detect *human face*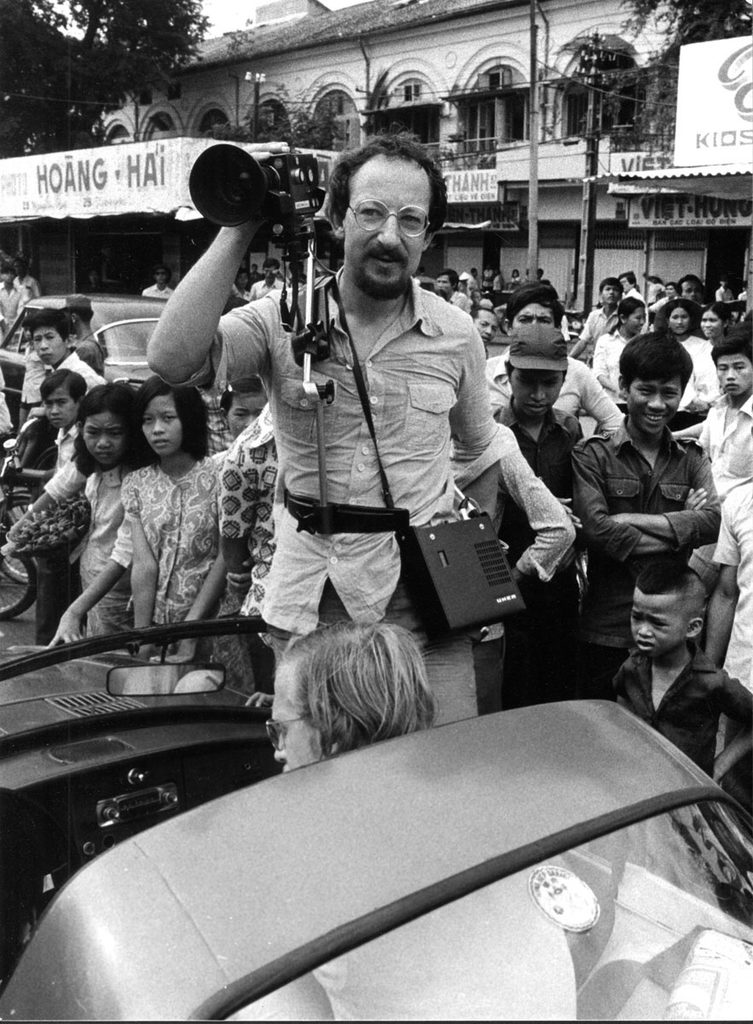
[600, 282, 623, 304]
